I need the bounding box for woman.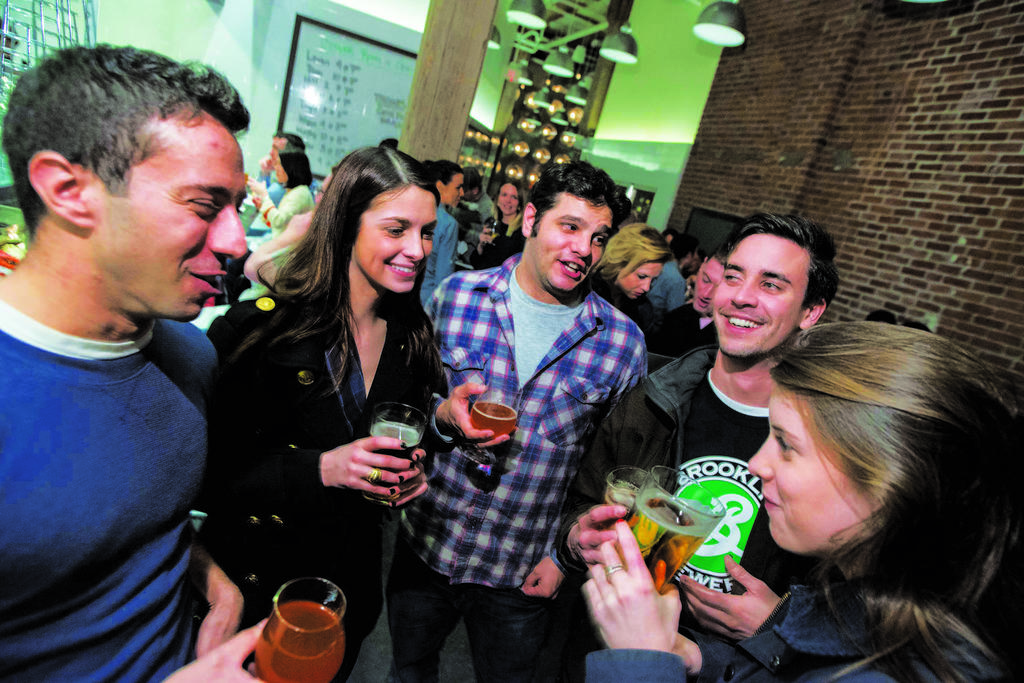
Here it is: <box>240,149,315,280</box>.
